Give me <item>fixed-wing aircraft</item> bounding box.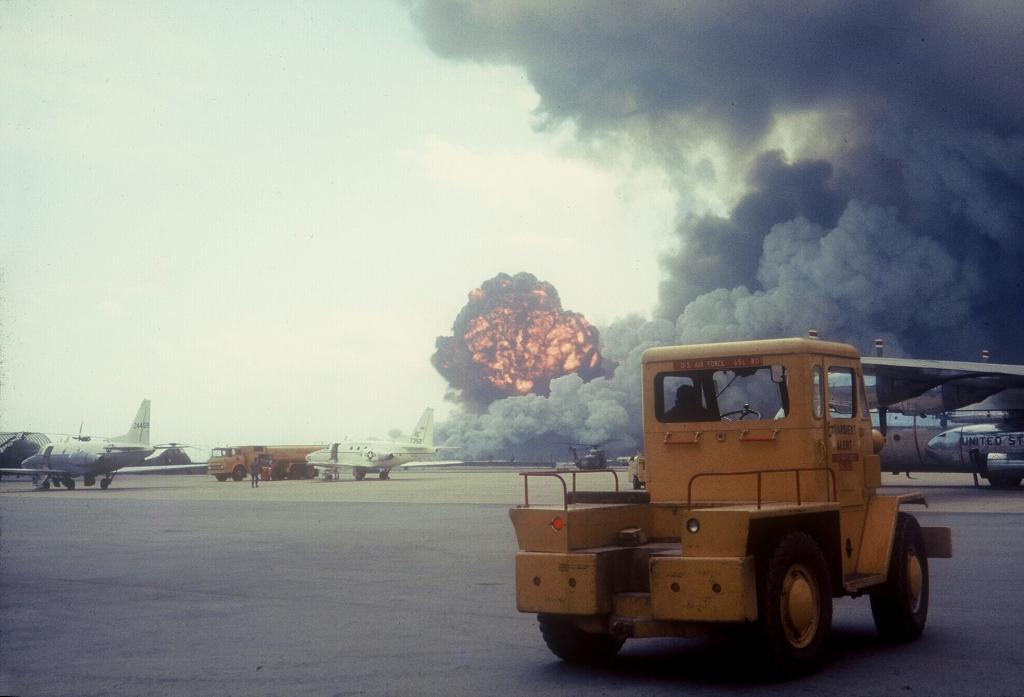
locate(0, 390, 212, 494).
